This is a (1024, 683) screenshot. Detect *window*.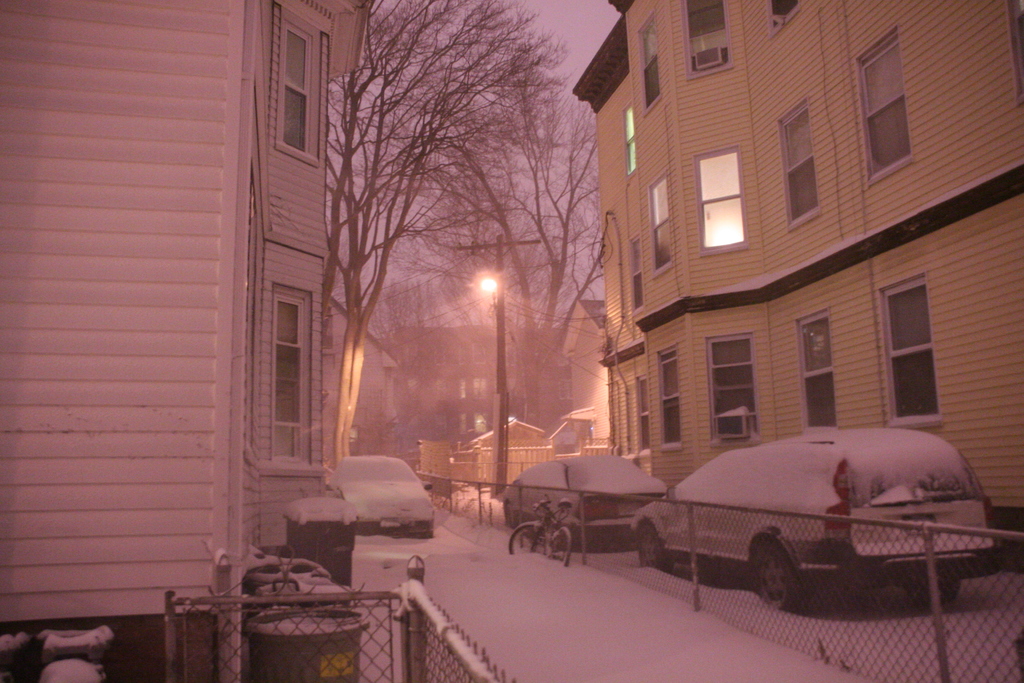
<bbox>274, 15, 321, 169</bbox>.
